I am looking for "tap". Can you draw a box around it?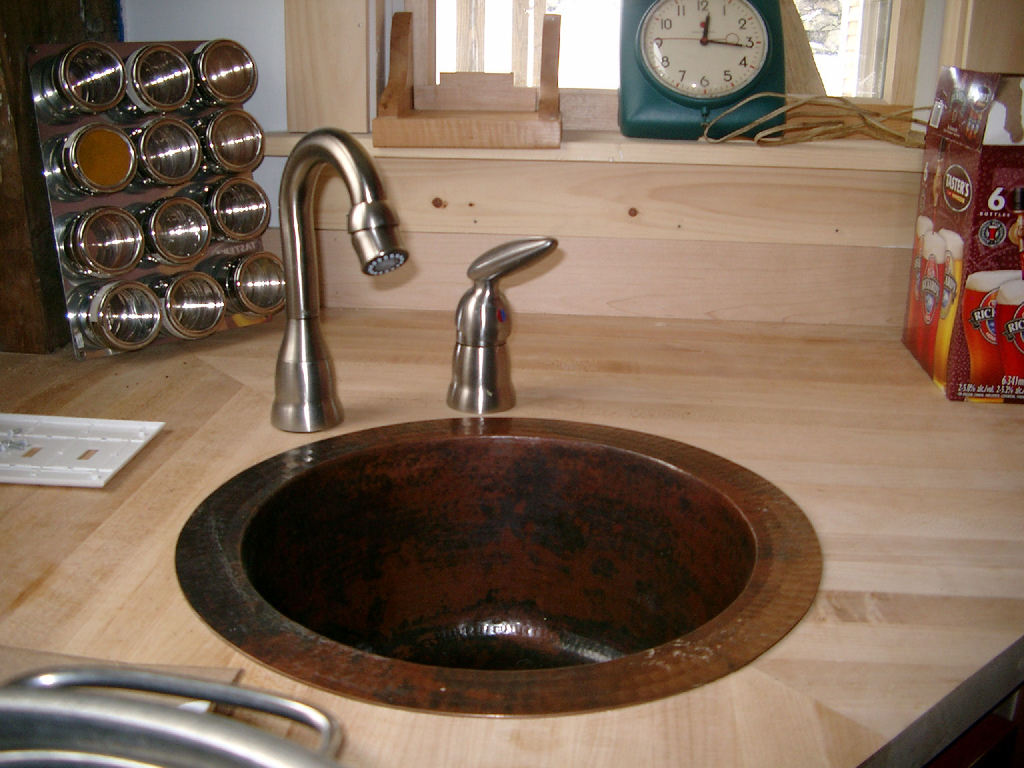
Sure, the bounding box is bbox(231, 127, 417, 434).
